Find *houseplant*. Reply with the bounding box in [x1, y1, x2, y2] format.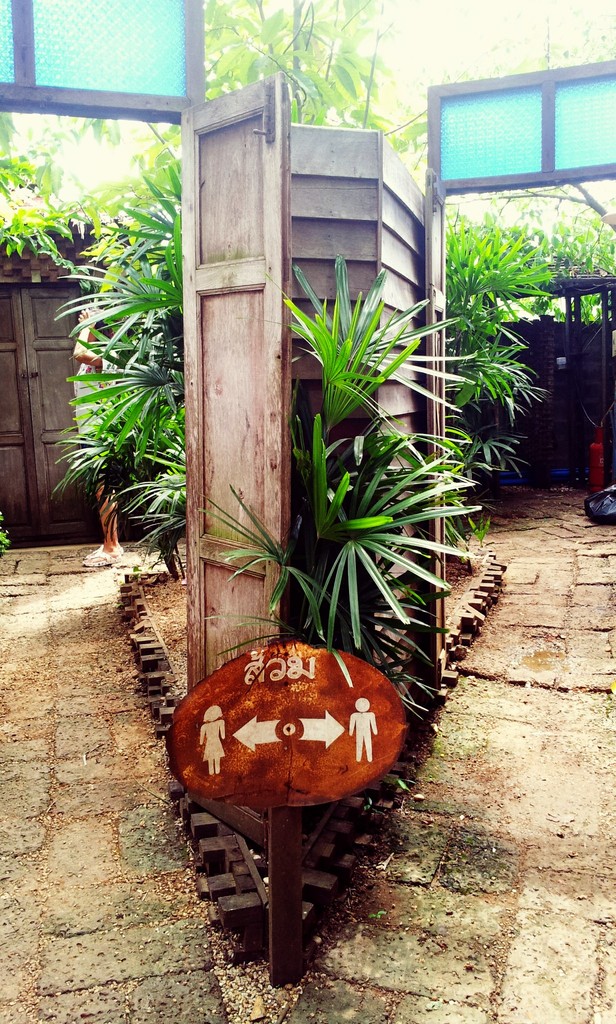
[239, 252, 512, 746].
